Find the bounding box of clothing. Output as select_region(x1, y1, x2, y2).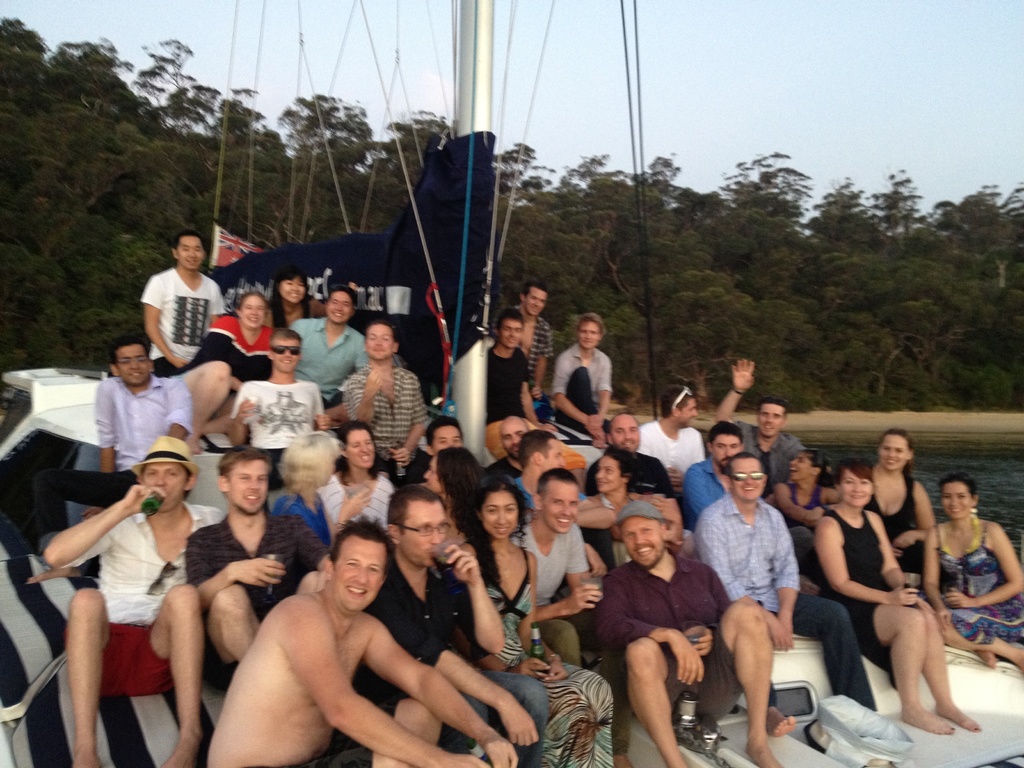
select_region(733, 415, 804, 490).
